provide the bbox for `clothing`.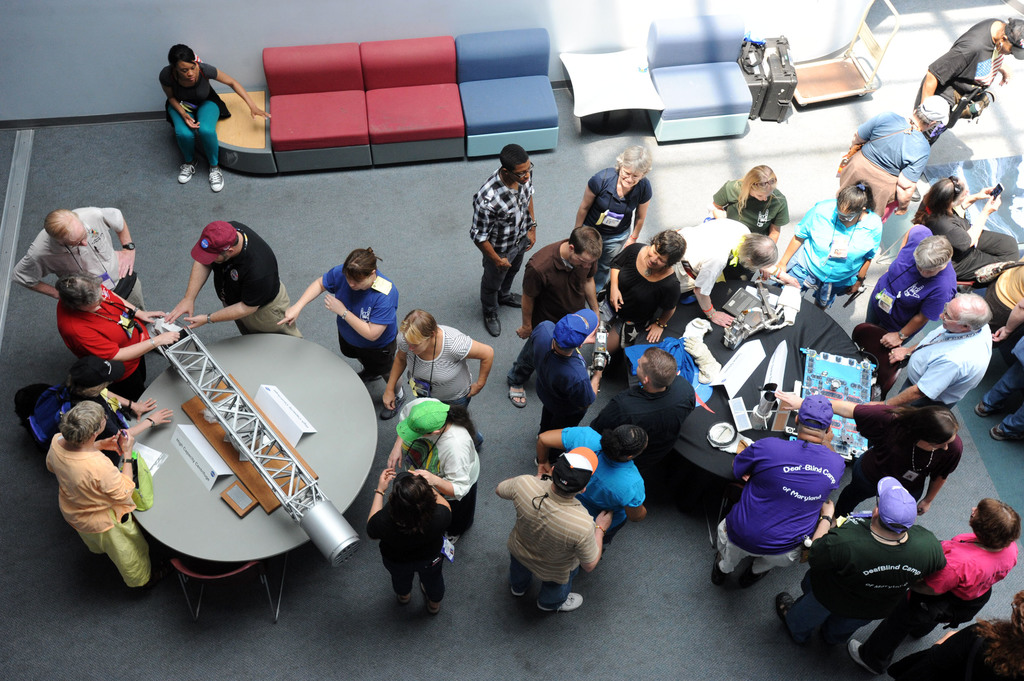
<region>322, 262, 394, 378</region>.
